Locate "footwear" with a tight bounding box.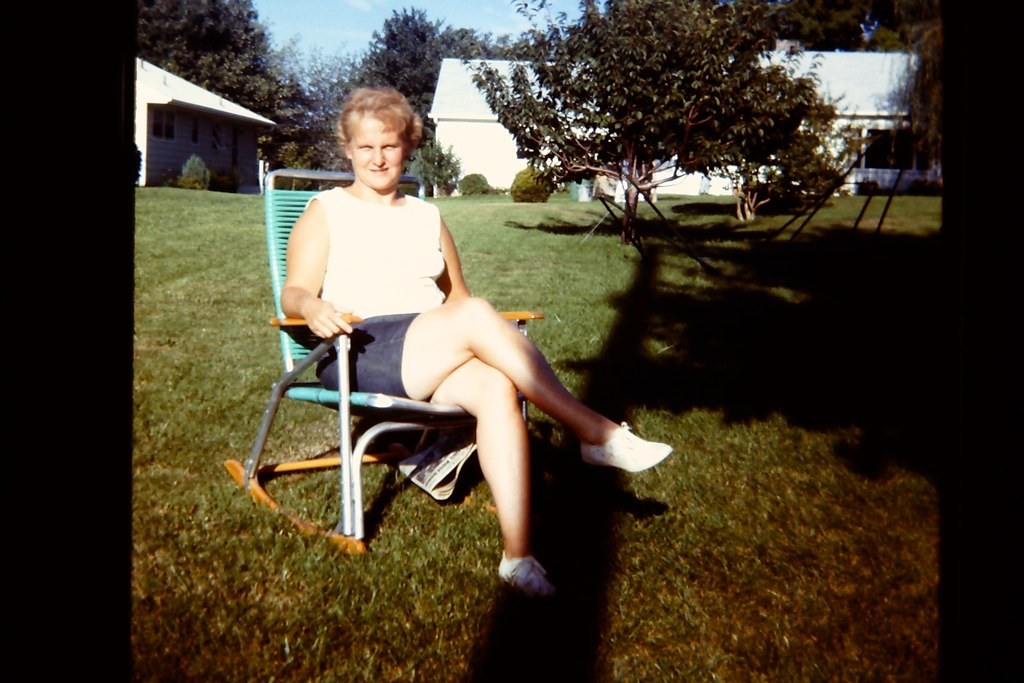
582/419/665/493.
